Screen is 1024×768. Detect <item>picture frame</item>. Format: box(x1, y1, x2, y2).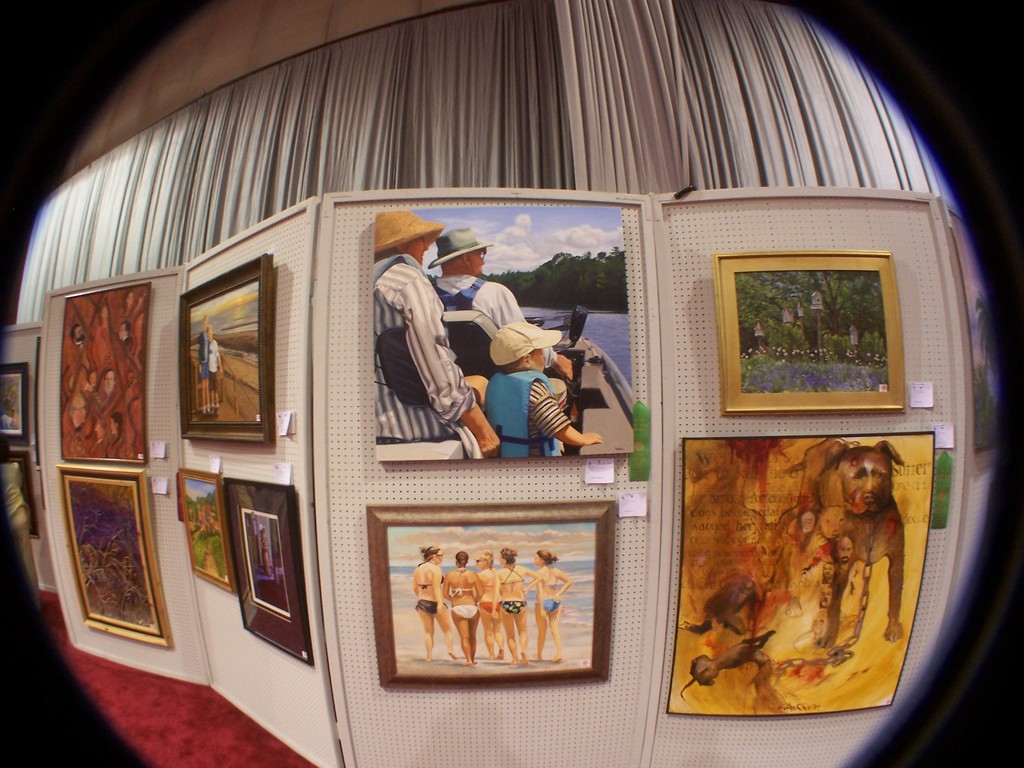
box(364, 500, 620, 691).
